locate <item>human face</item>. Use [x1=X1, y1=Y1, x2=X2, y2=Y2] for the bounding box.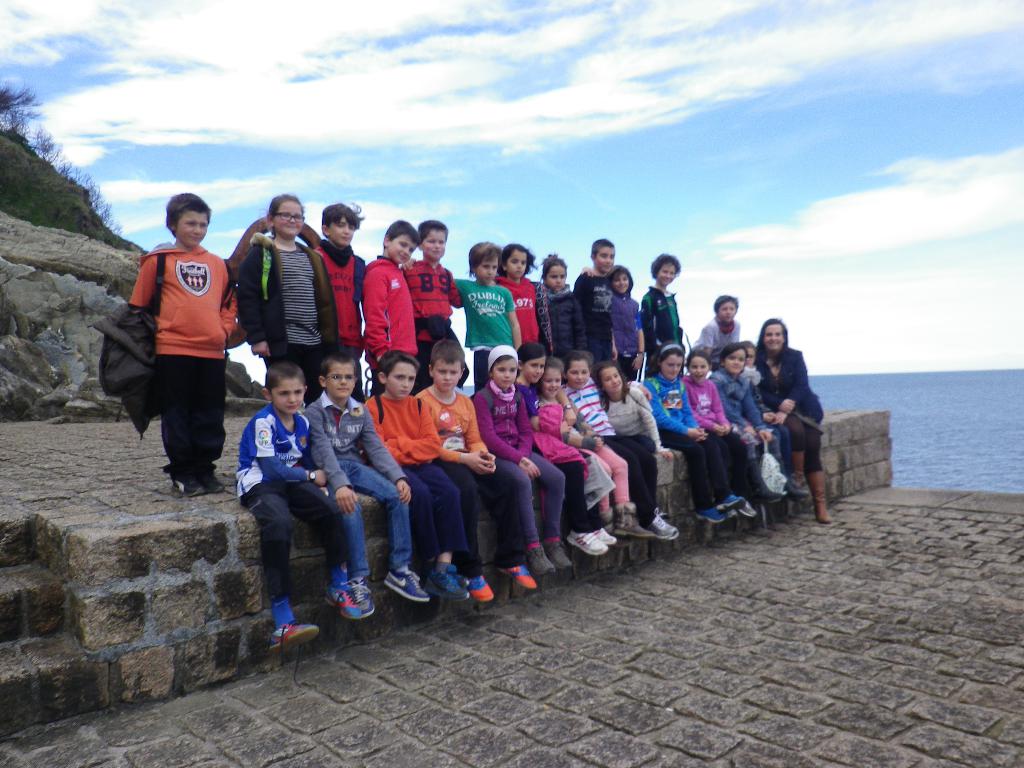
[x1=385, y1=363, x2=418, y2=403].
